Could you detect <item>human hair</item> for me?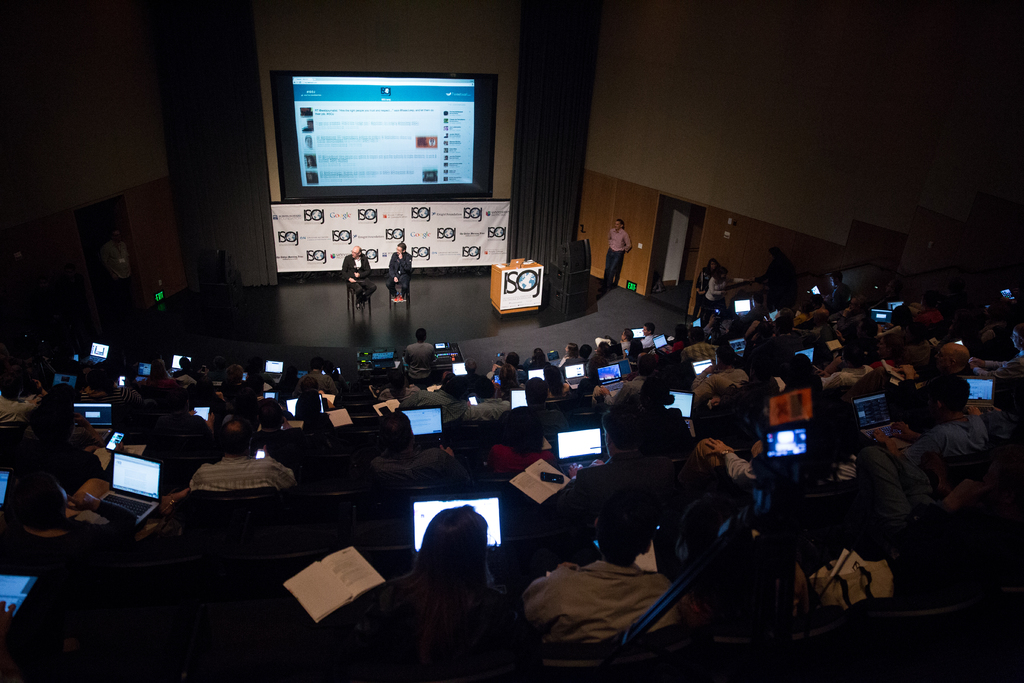
Detection result: box(376, 410, 412, 453).
